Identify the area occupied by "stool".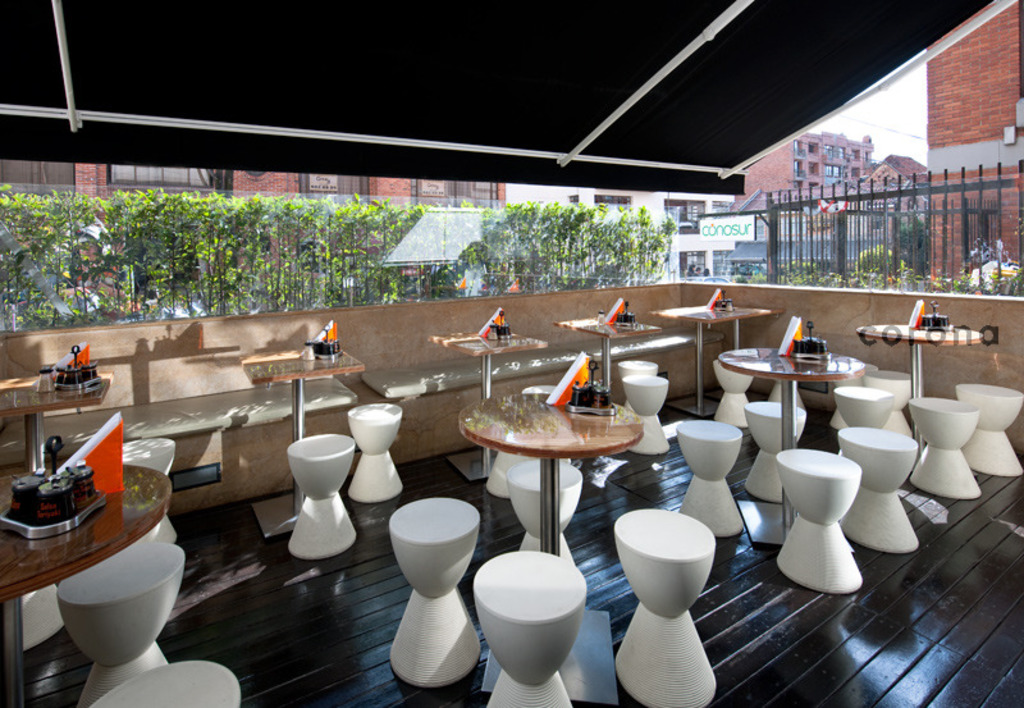
Area: 17/590/68/648.
